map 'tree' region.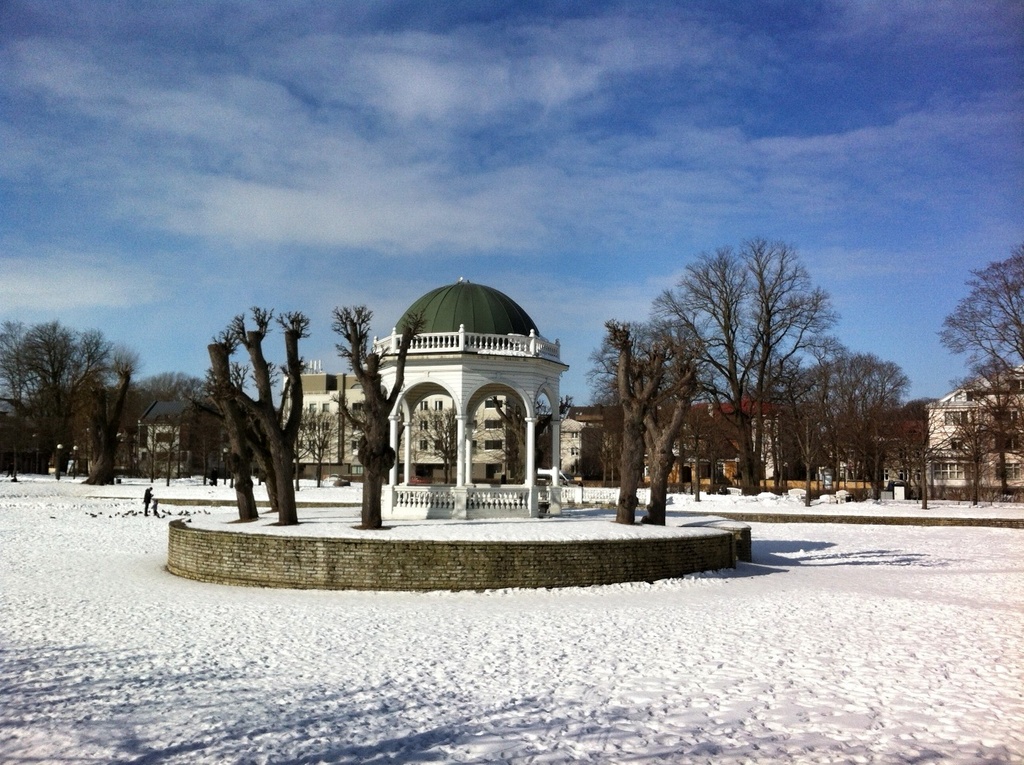
Mapped to <box>676,405,725,496</box>.
